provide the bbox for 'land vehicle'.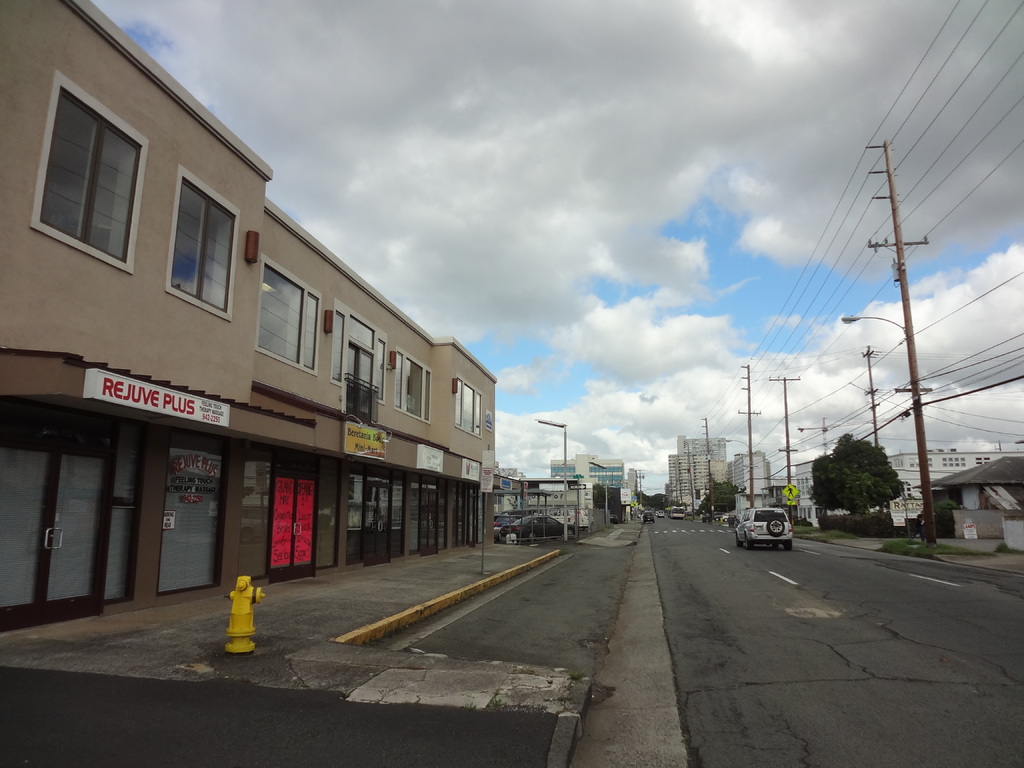
<bbox>712, 510, 726, 521</bbox>.
